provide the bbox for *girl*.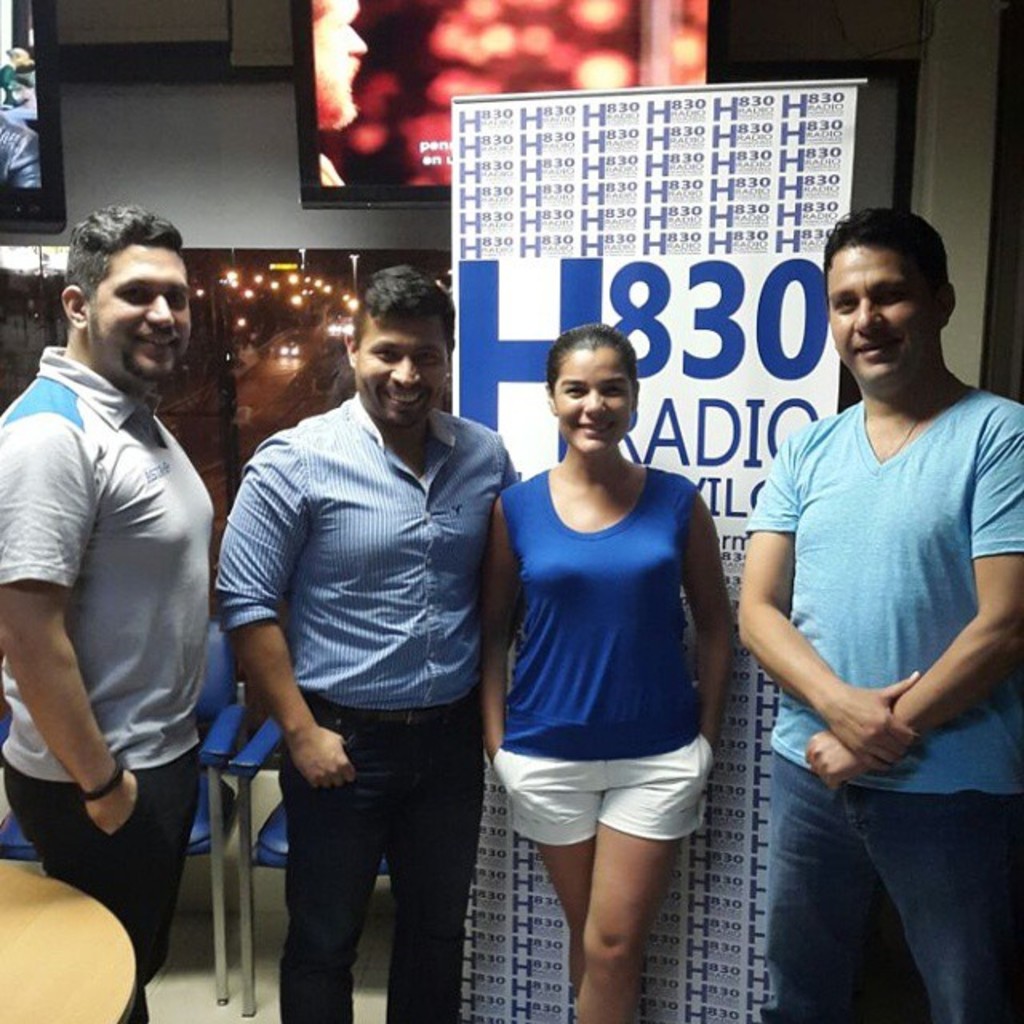
rect(475, 323, 734, 1022).
